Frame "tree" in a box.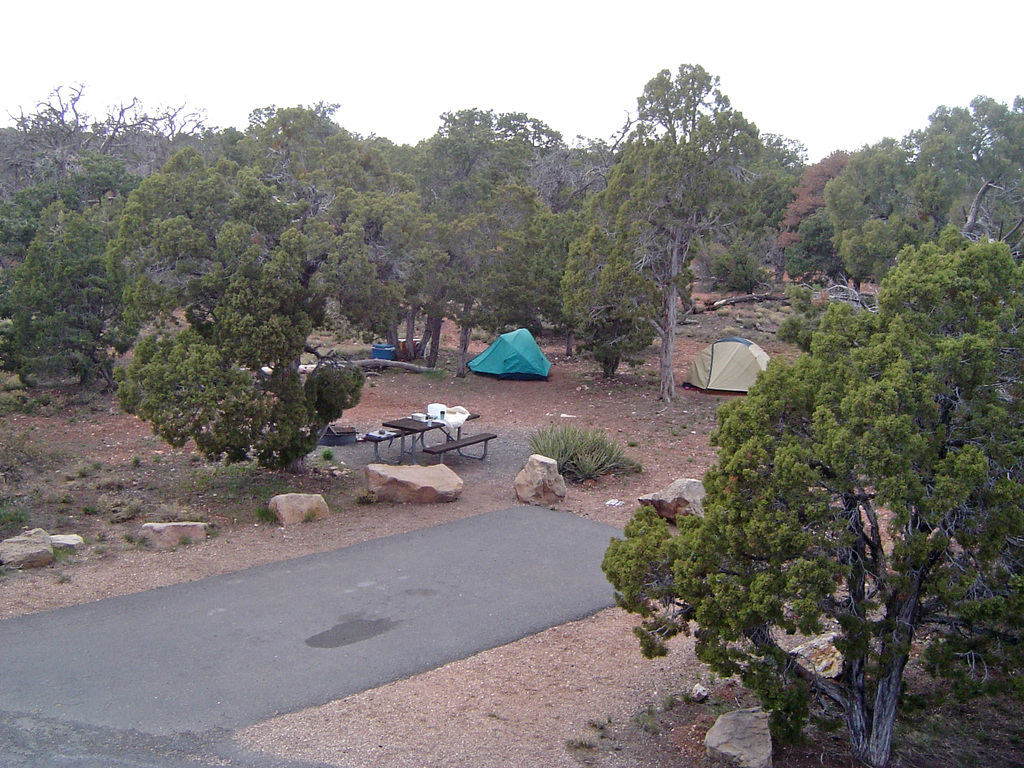
<bbox>599, 221, 1023, 767</bbox>.
